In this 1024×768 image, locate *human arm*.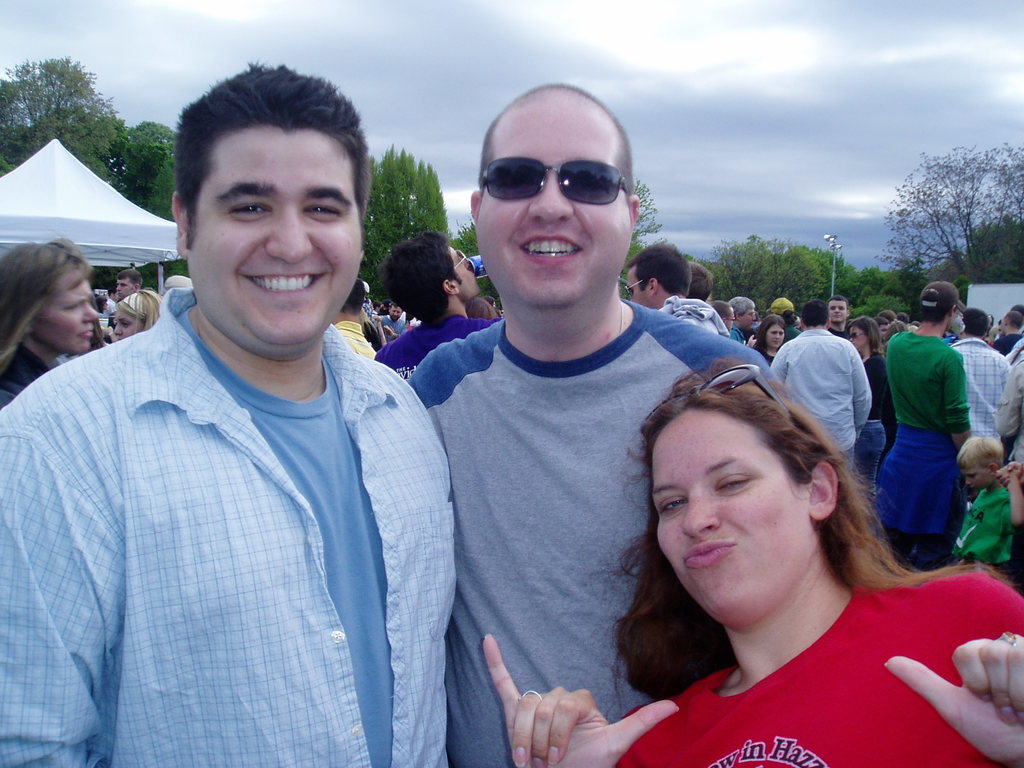
Bounding box: select_region(884, 625, 1023, 767).
